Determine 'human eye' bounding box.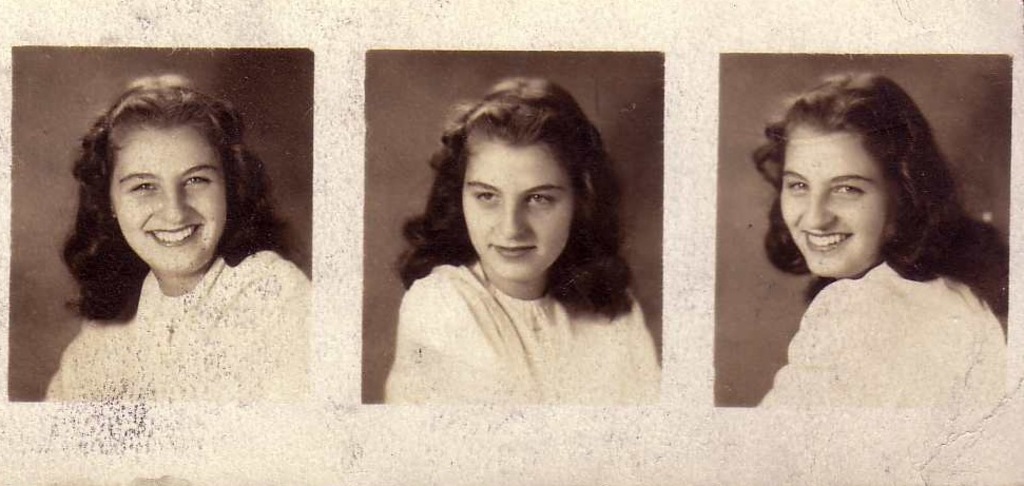
Determined: bbox=[527, 190, 556, 210].
